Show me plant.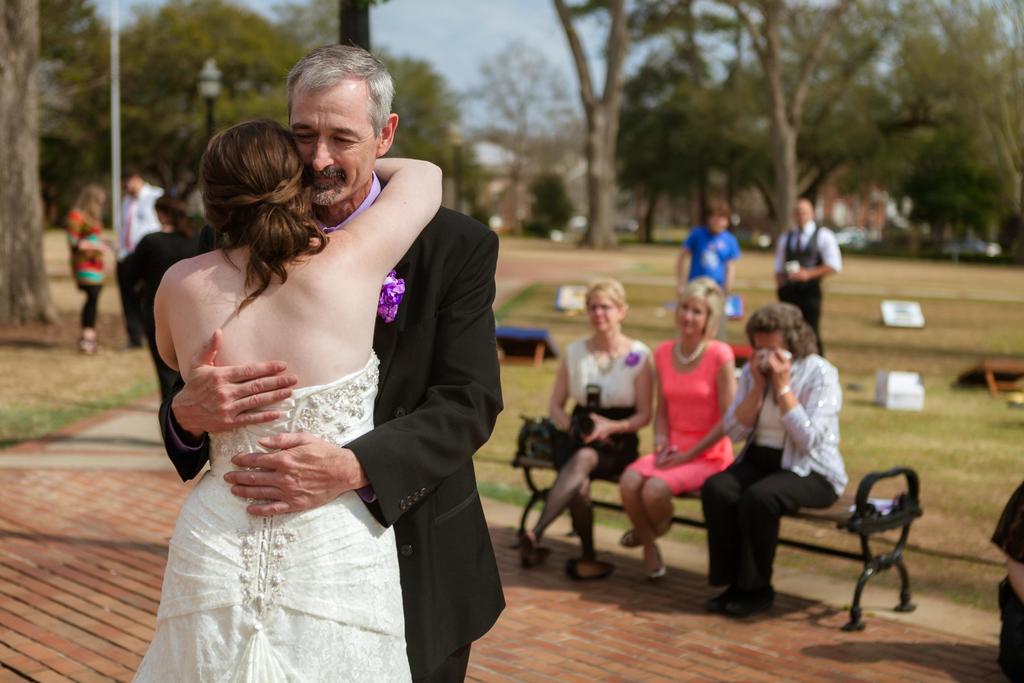
plant is here: left=630, top=258, right=651, bottom=274.
